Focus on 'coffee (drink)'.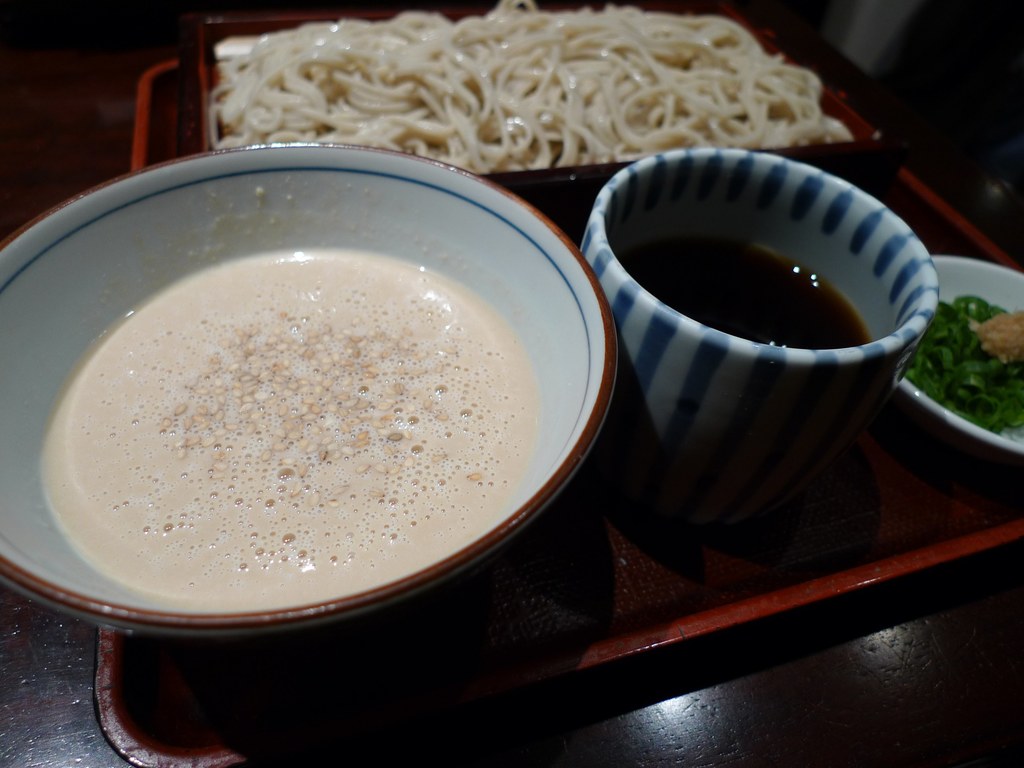
Focused at <bbox>632, 227, 874, 346</bbox>.
